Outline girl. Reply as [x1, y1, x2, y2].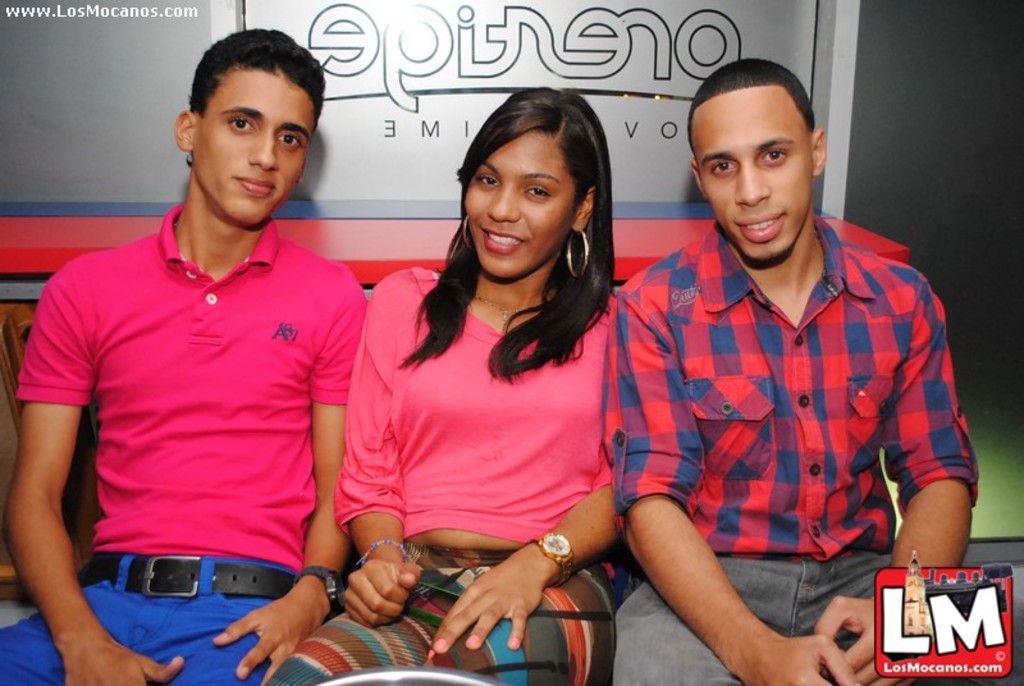
[265, 86, 635, 685].
